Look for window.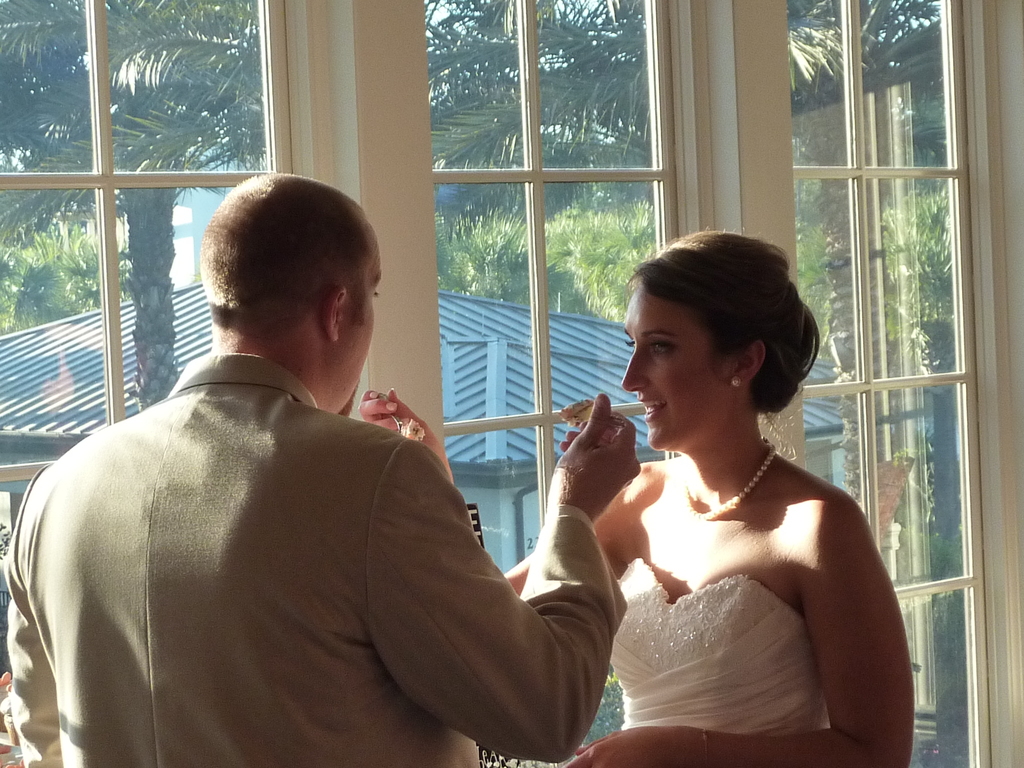
Found: 0 0 1023 767.
